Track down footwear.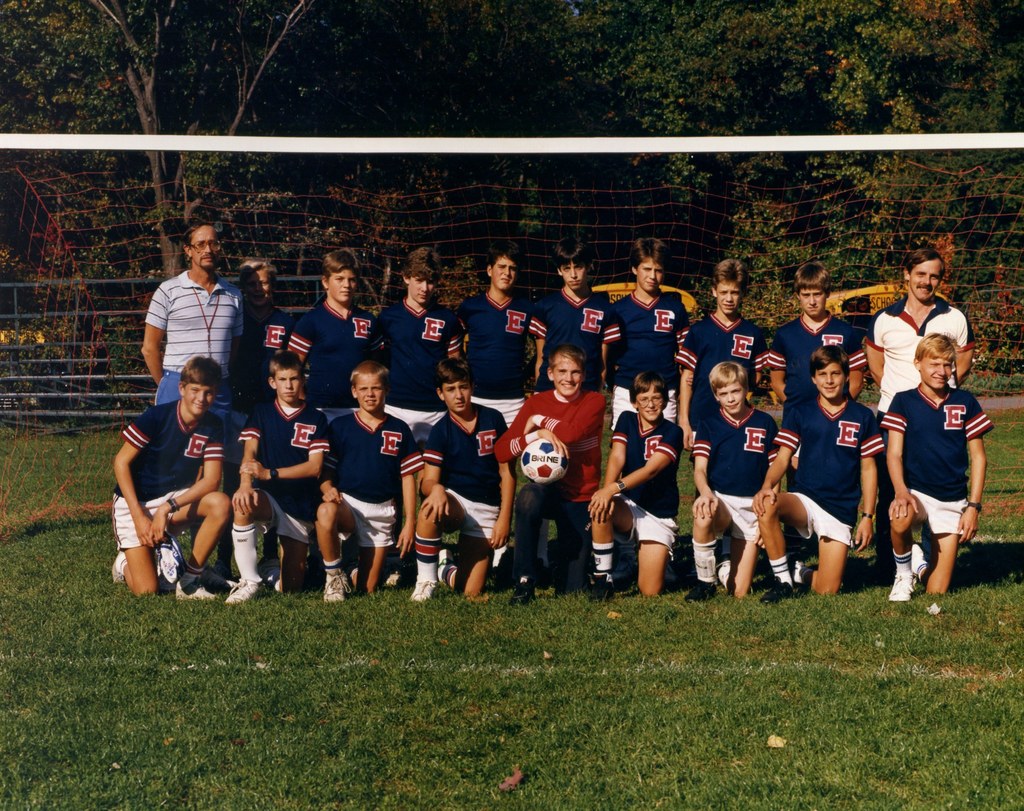
Tracked to x1=505, y1=579, x2=534, y2=600.
